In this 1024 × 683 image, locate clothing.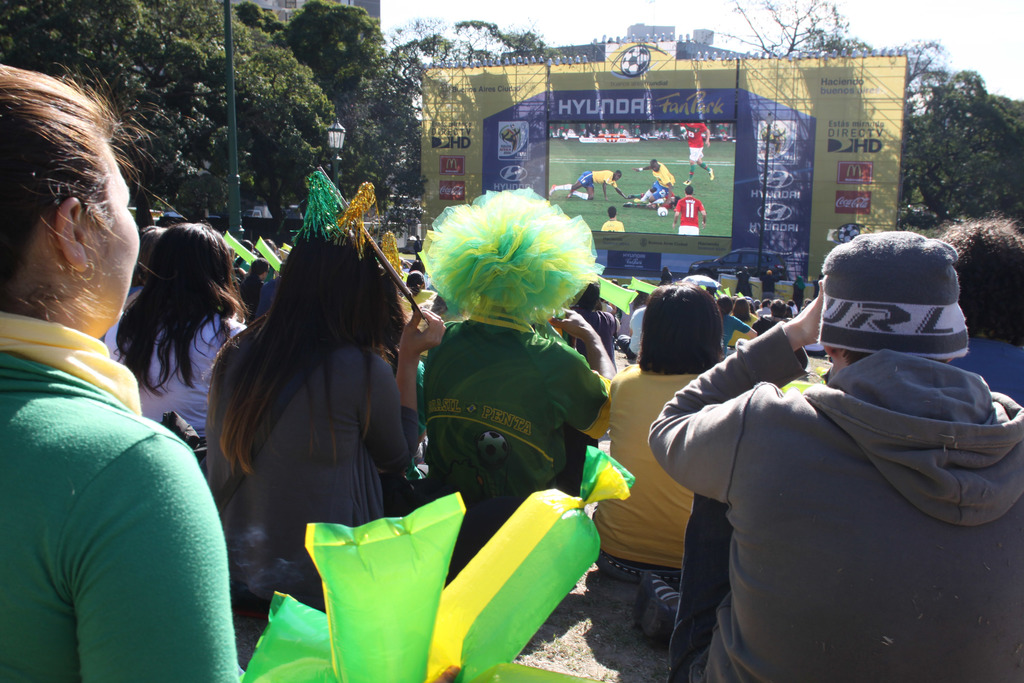
Bounding box: <region>644, 181, 671, 199</region>.
